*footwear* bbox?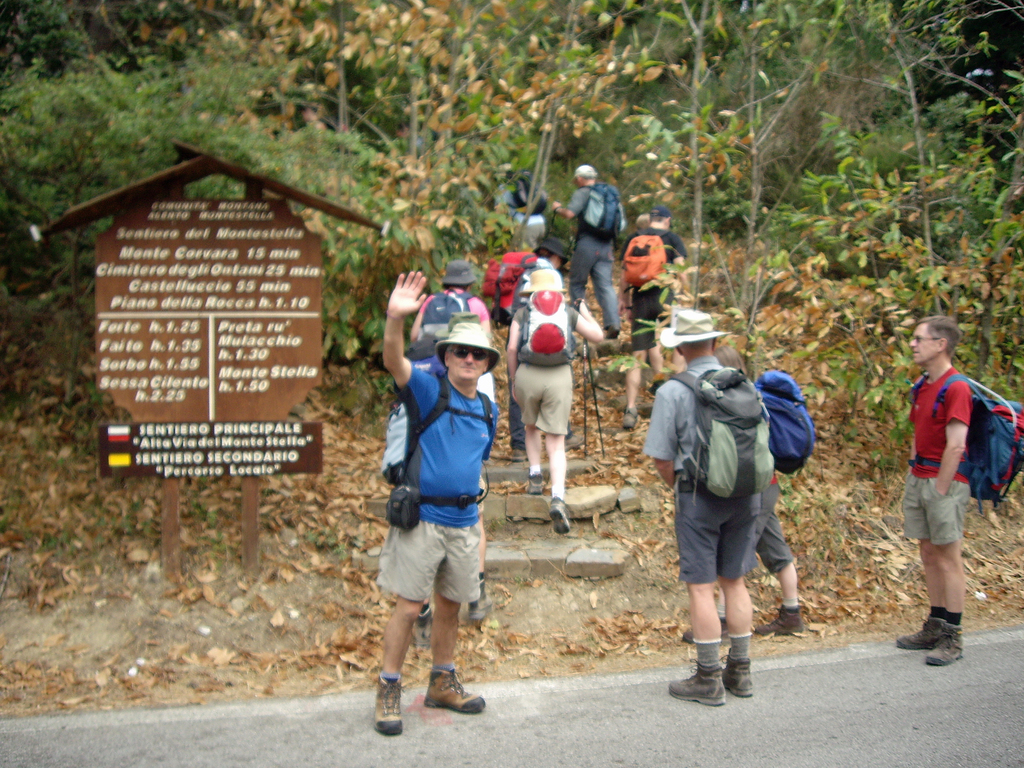
detection(621, 404, 637, 428)
